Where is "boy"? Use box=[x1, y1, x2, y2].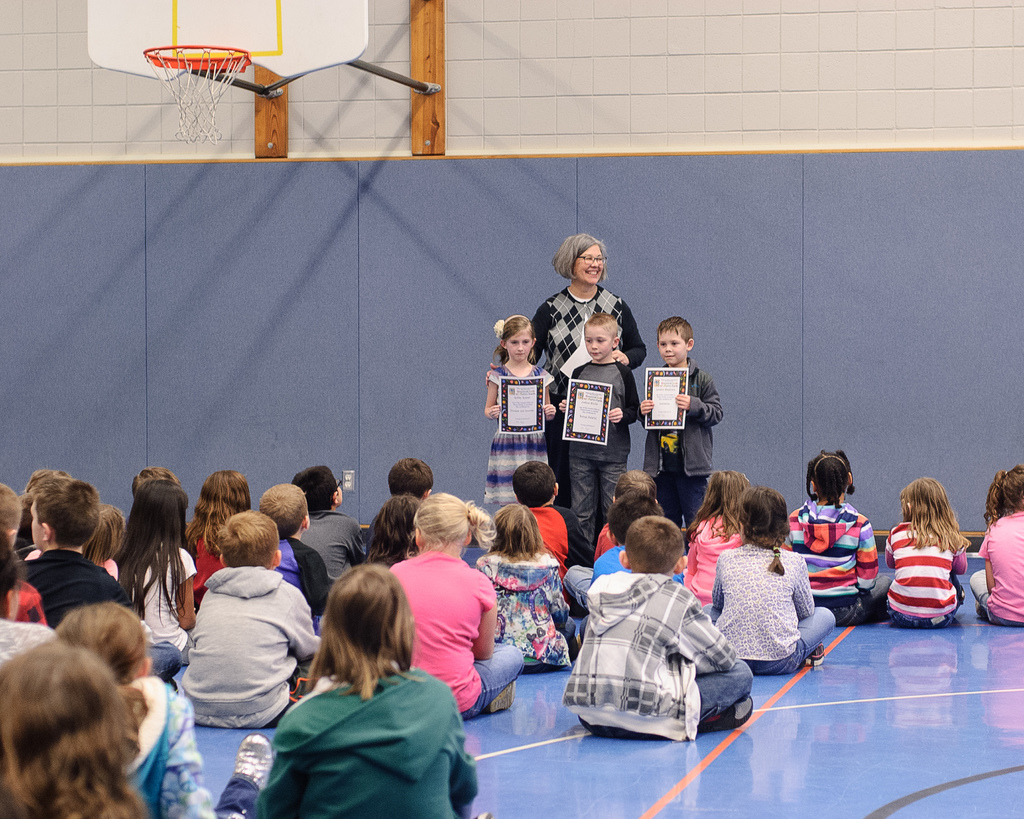
box=[290, 467, 363, 596].
